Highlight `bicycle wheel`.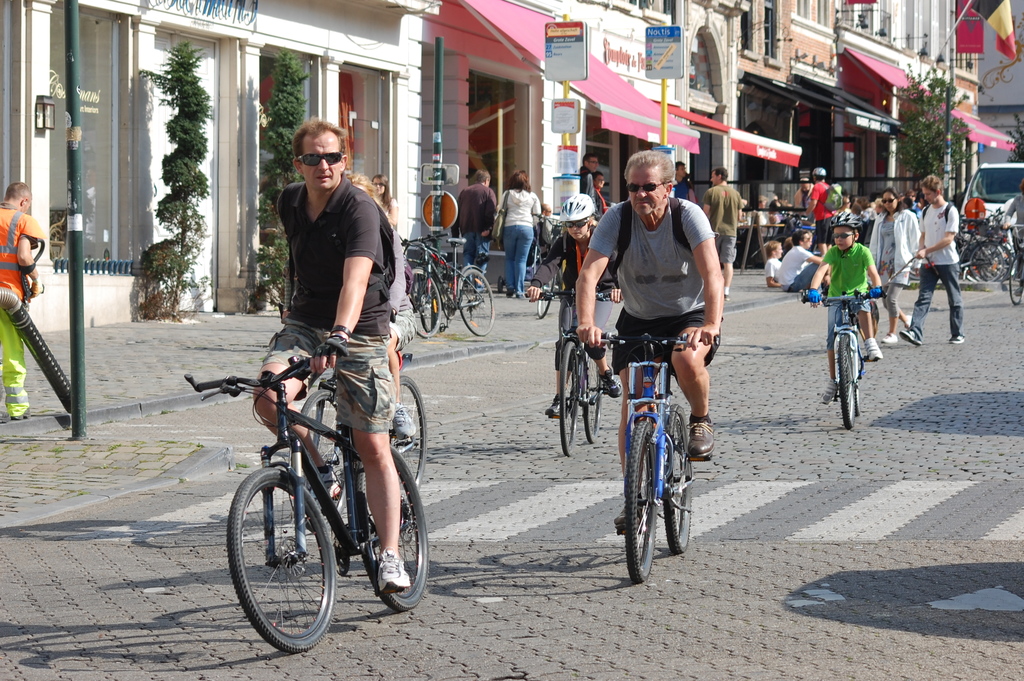
Highlighted region: [454, 267, 495, 341].
